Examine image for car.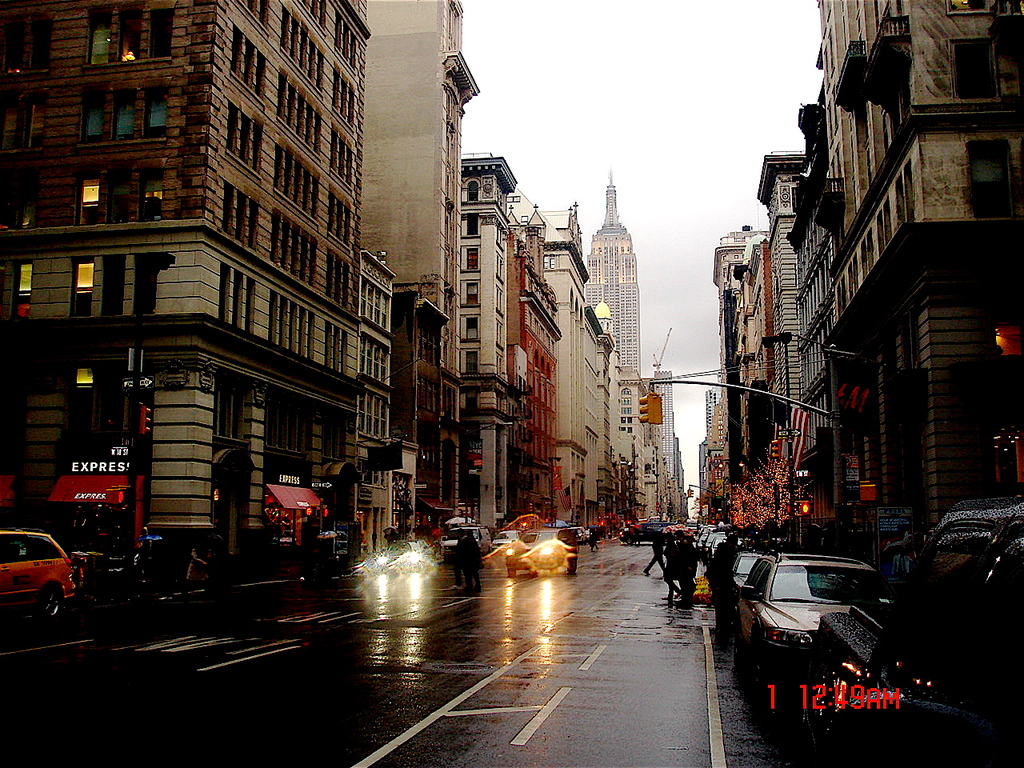
Examination result: 0,496,130,610.
